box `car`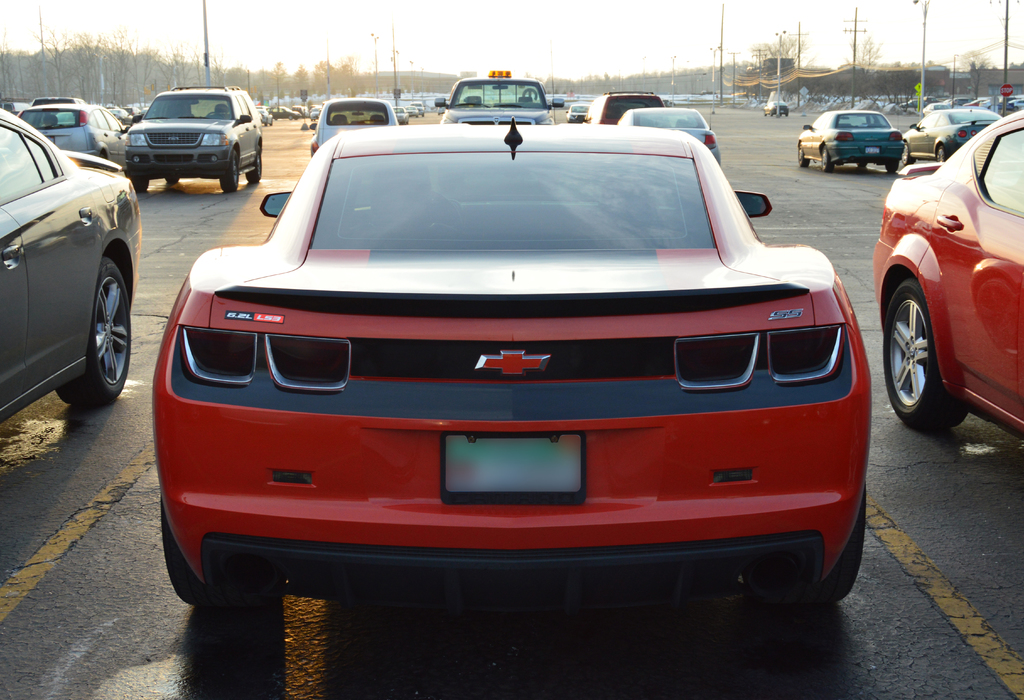
[12, 103, 126, 171]
